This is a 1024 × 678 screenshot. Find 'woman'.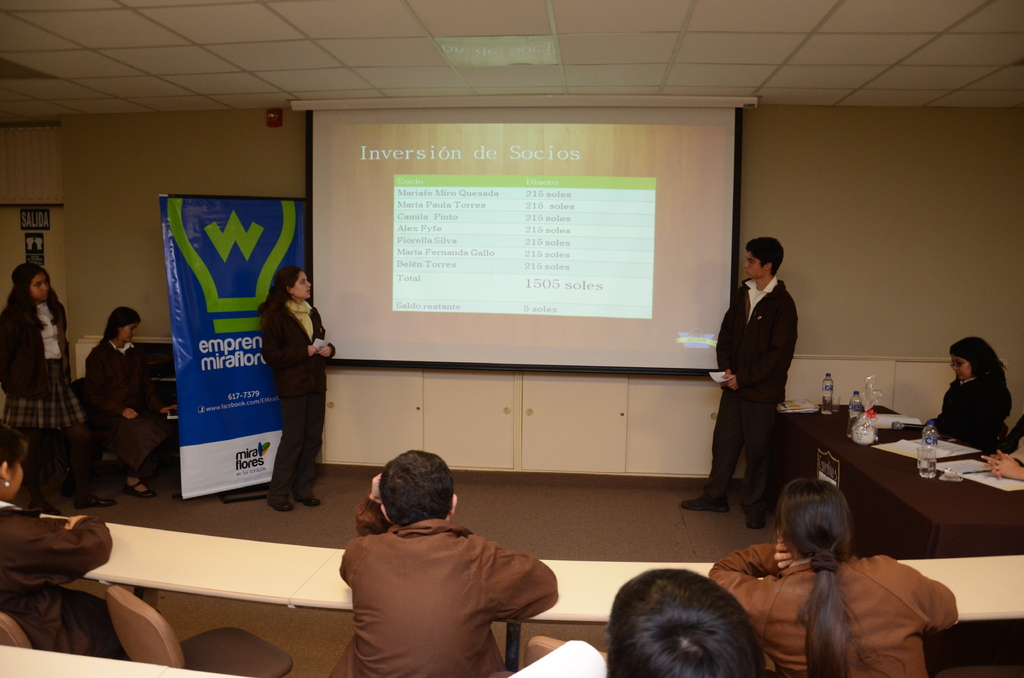
Bounding box: bbox=(703, 480, 958, 677).
